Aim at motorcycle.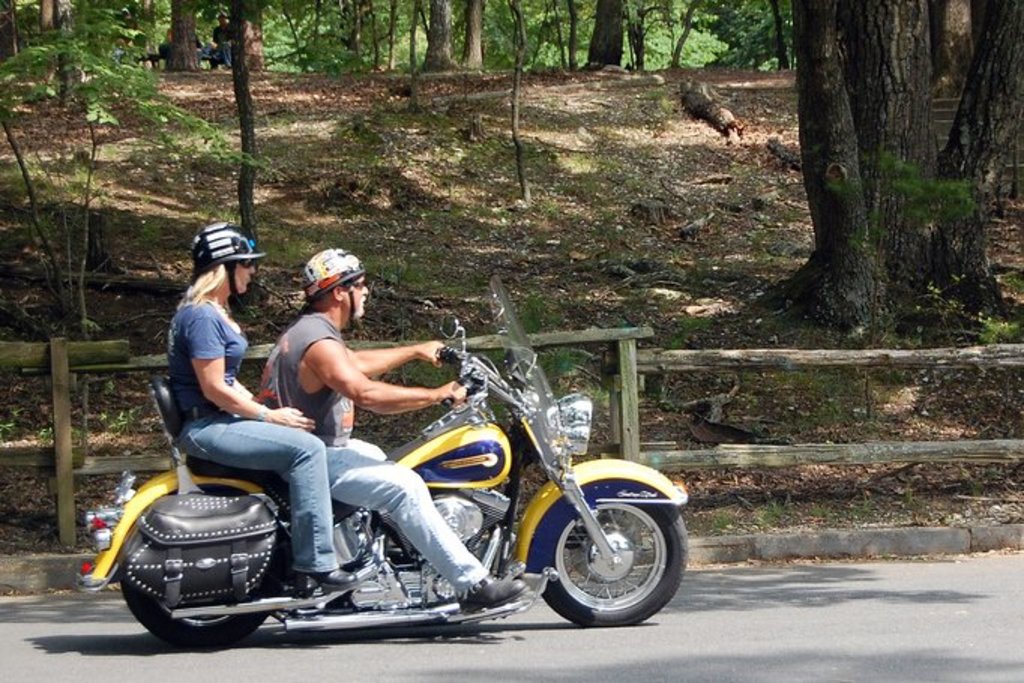
Aimed at {"left": 65, "top": 318, "right": 725, "bottom": 642}.
